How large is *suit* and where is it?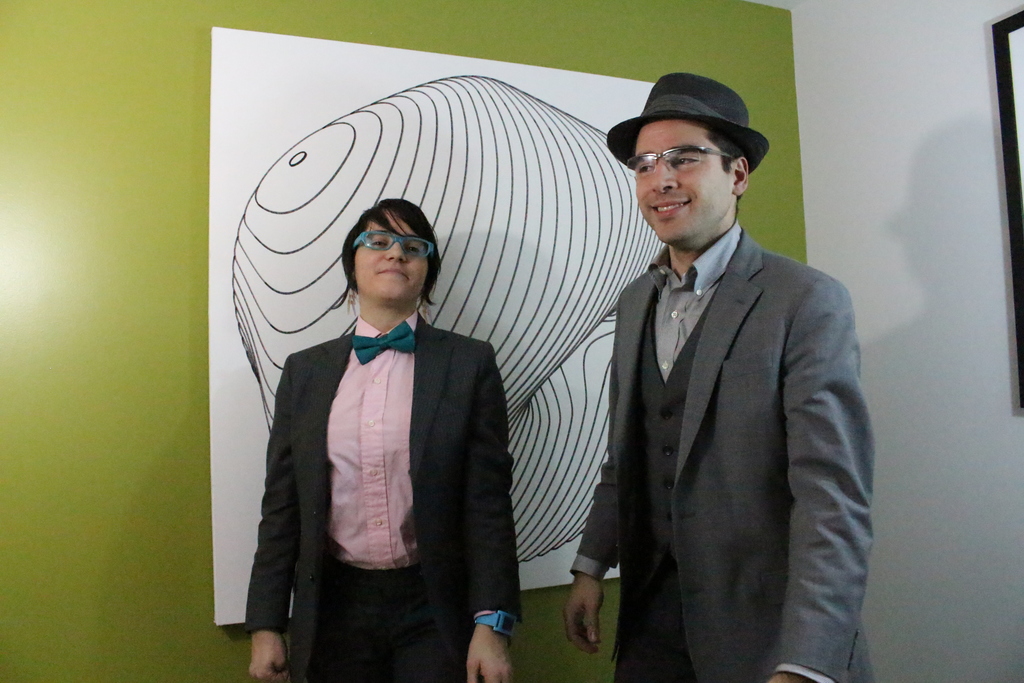
Bounding box: <box>577,110,876,682</box>.
